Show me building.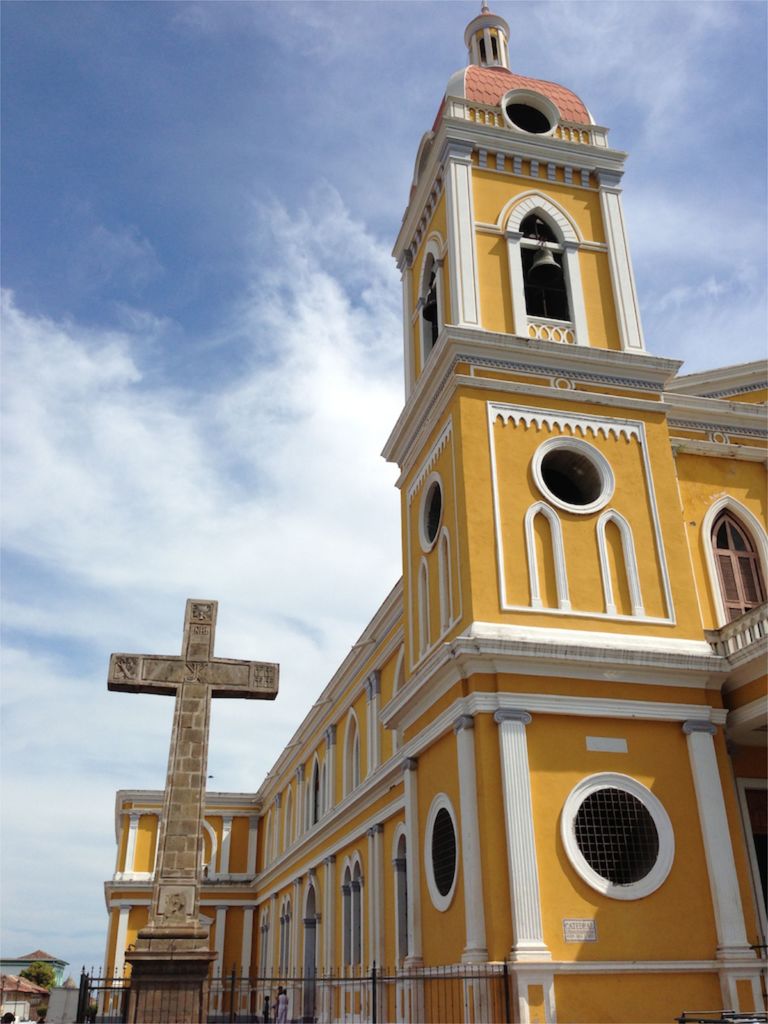
building is here: 94/0/767/1023.
